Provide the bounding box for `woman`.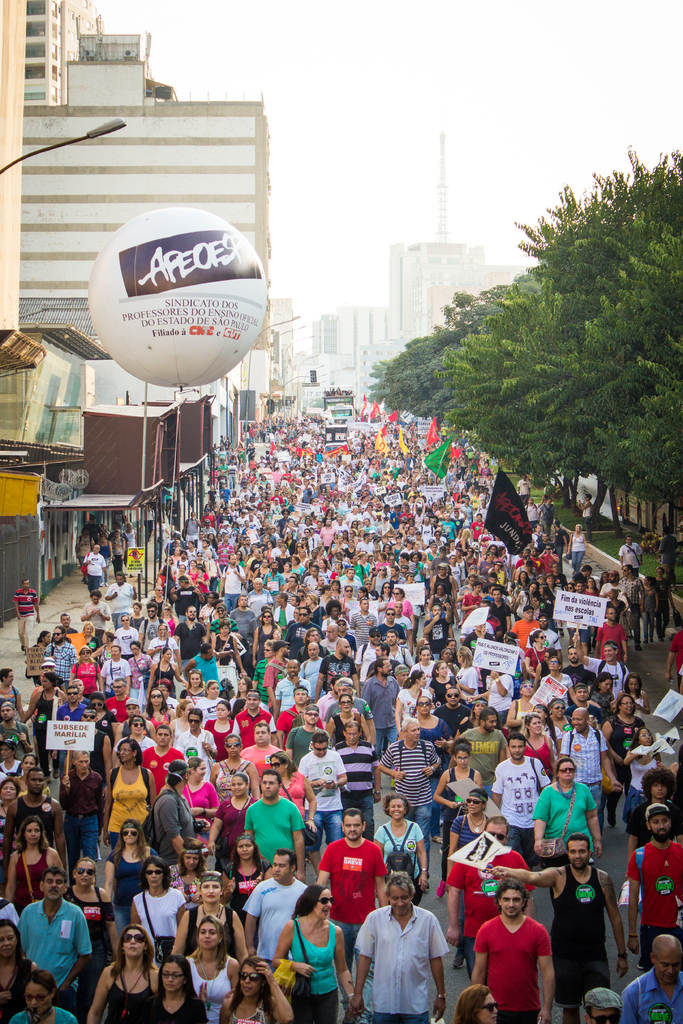
0:667:24:716.
